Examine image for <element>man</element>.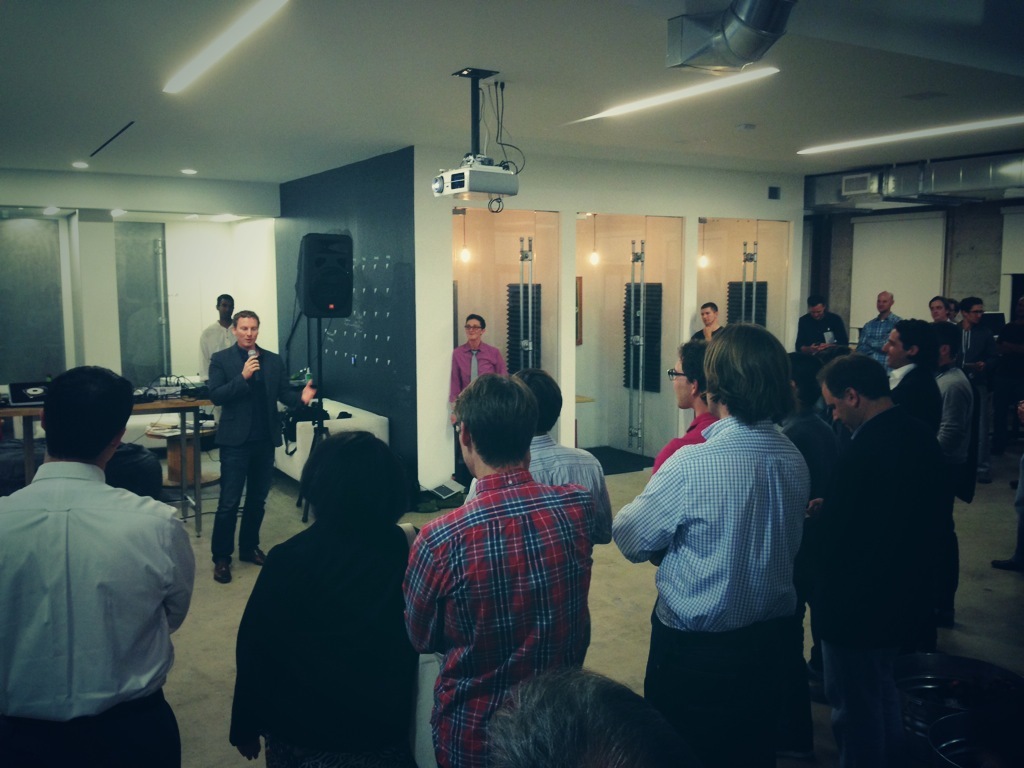
Examination result: bbox(796, 297, 848, 416).
